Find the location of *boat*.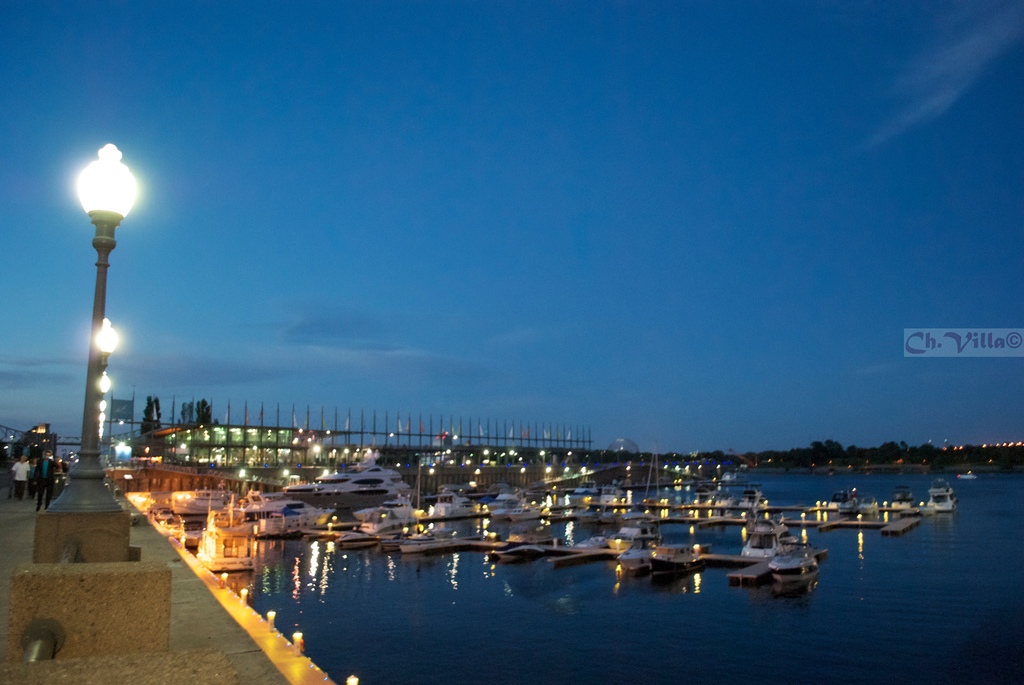
Location: 726 535 807 607.
